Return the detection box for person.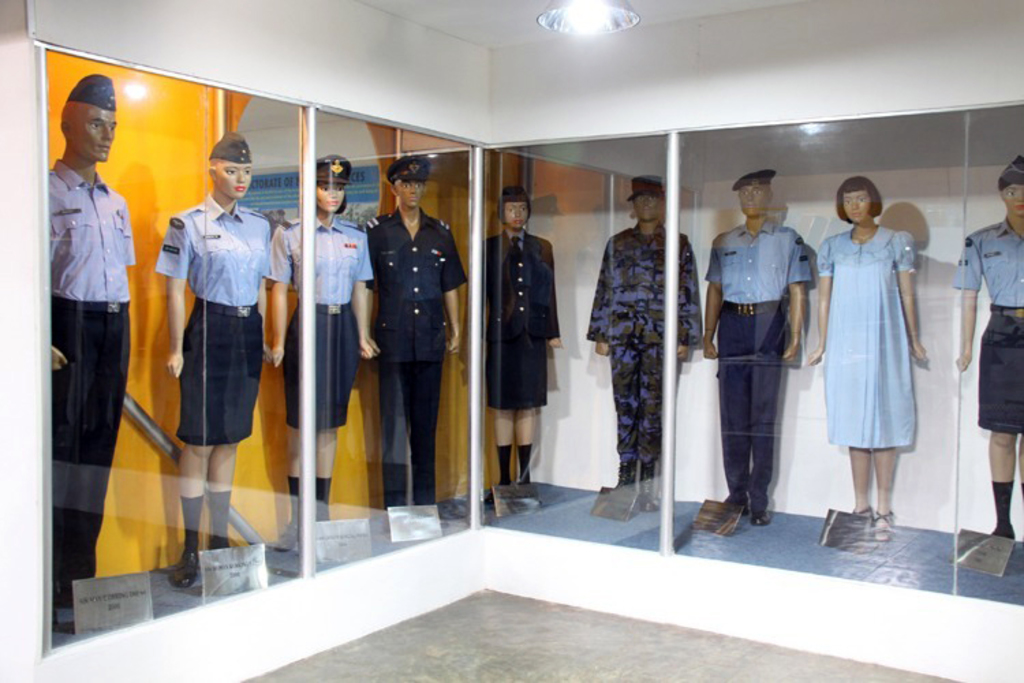
(479, 179, 560, 510).
